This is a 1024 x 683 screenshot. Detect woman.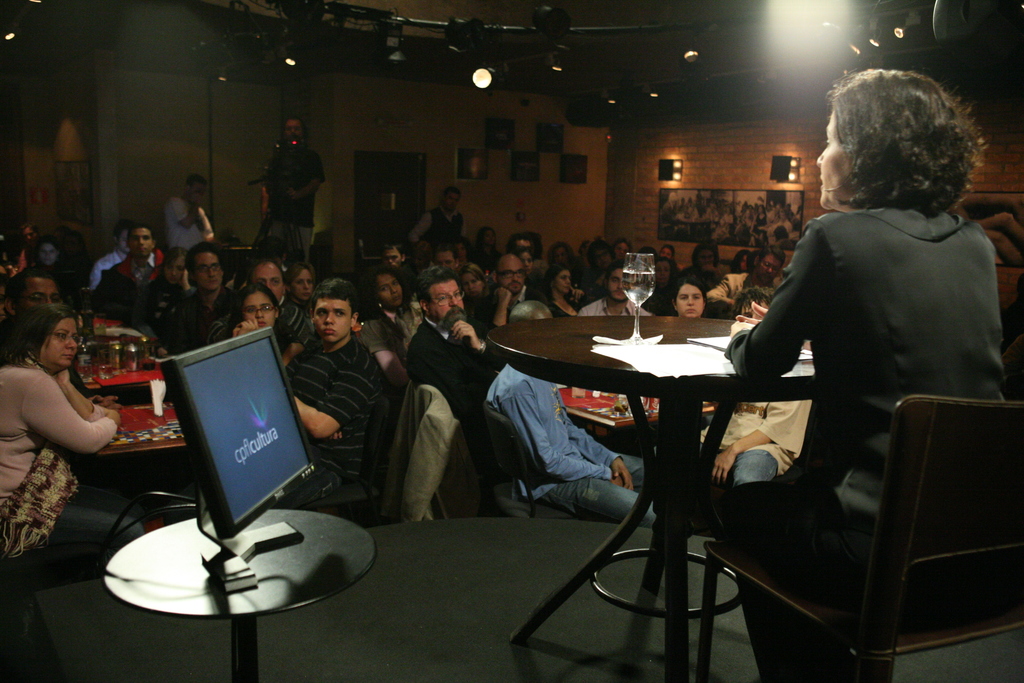
select_region(229, 272, 252, 298).
